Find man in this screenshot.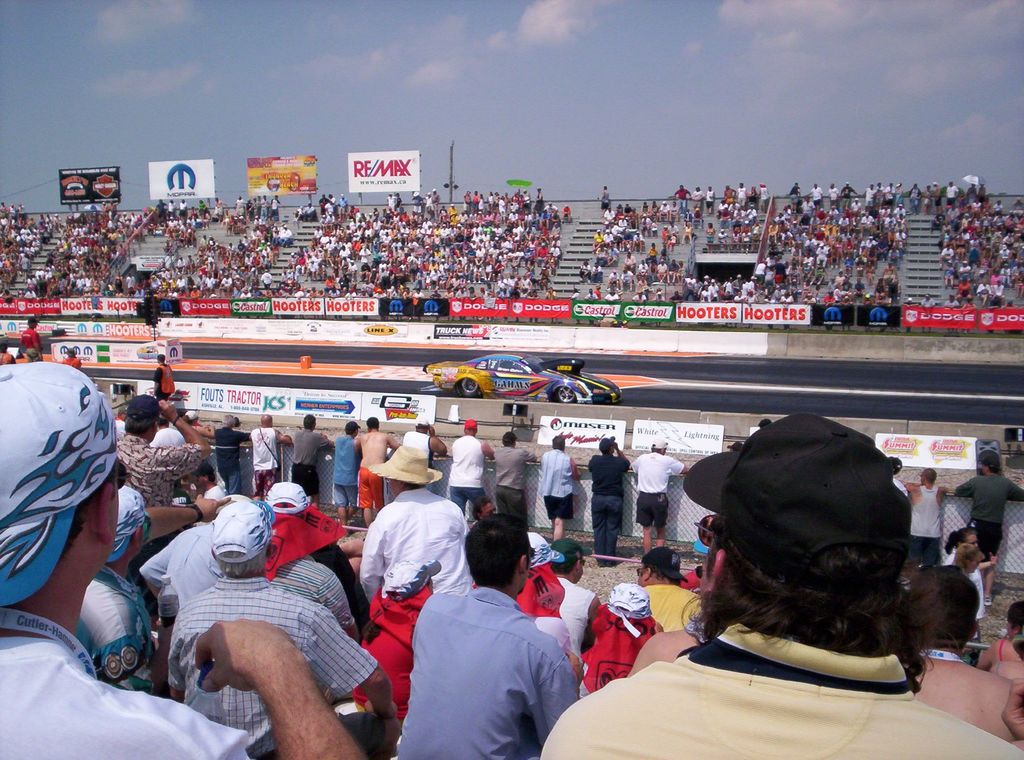
The bounding box for man is 0, 358, 365, 759.
